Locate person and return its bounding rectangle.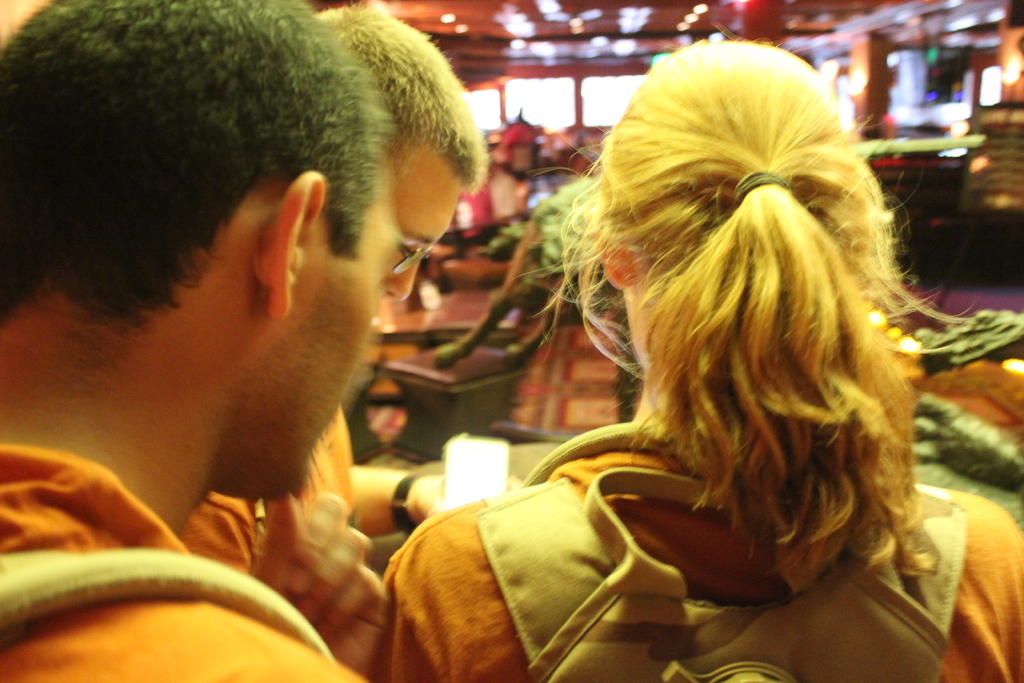
[x1=377, y1=33, x2=1023, y2=682].
